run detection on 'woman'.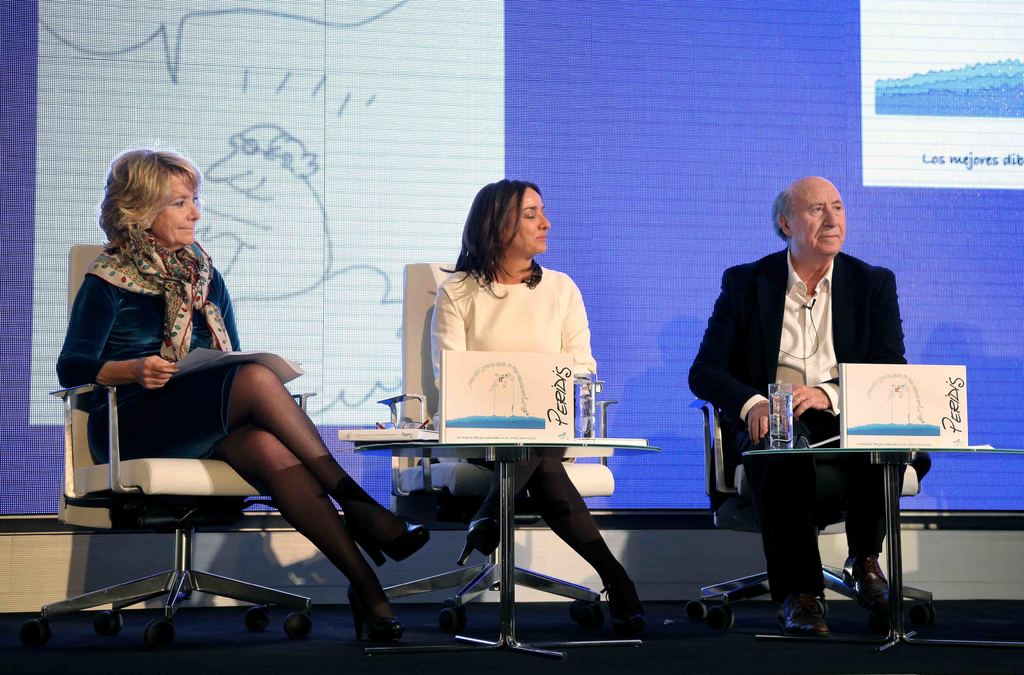
Result: (449, 170, 646, 624).
